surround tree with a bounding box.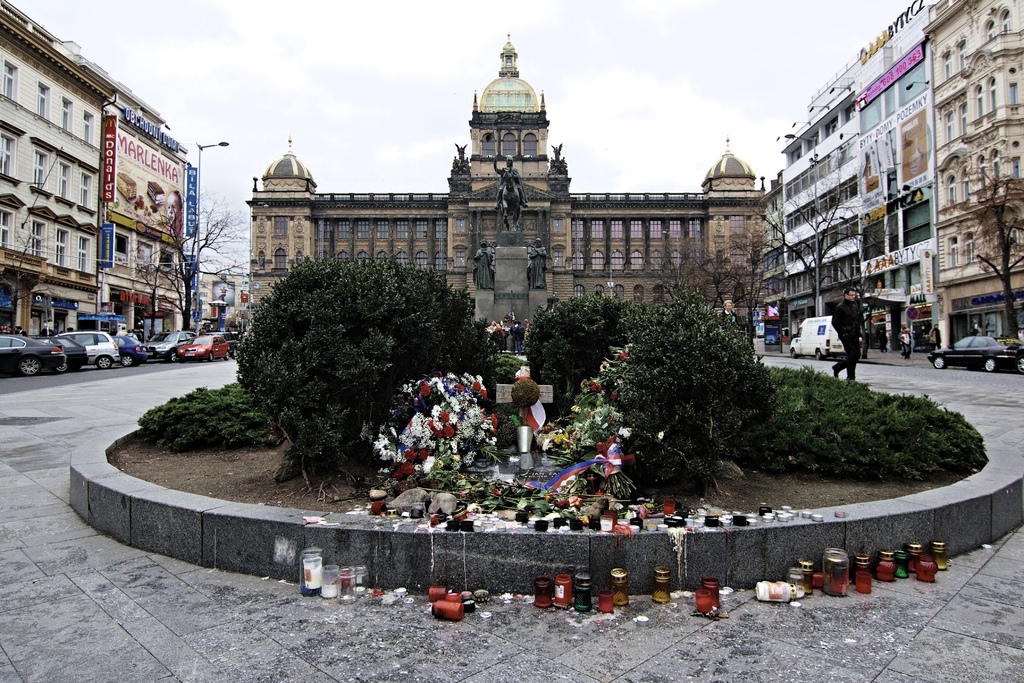
crop(0, 224, 52, 357).
